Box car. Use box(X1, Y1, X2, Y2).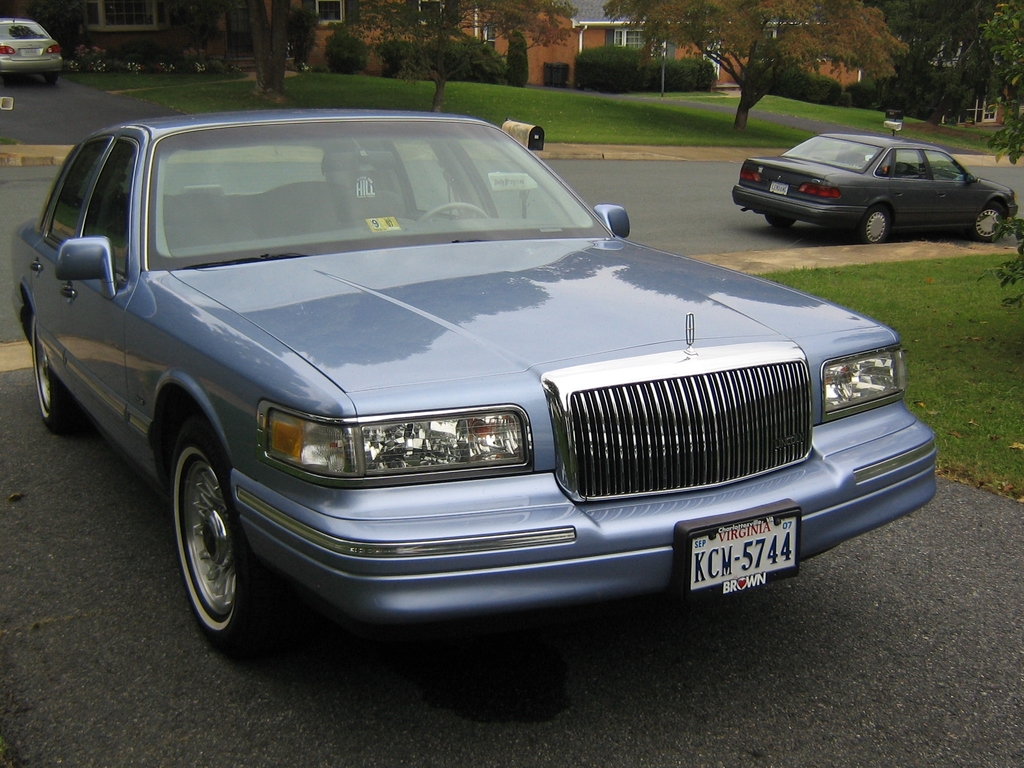
box(7, 100, 937, 650).
